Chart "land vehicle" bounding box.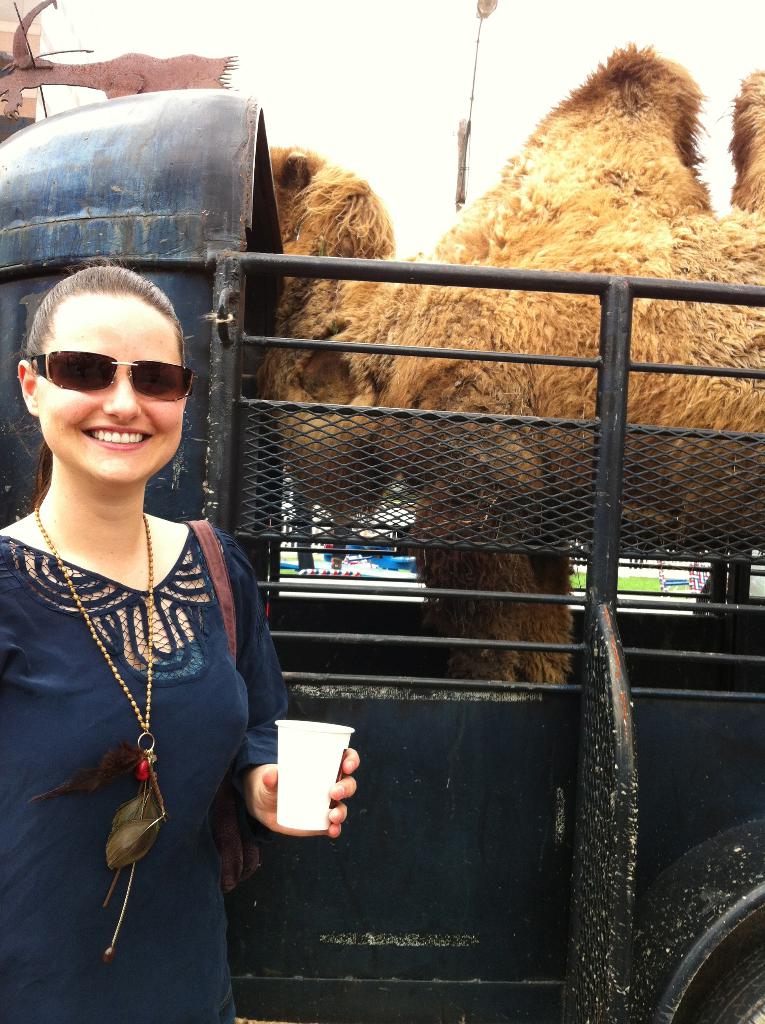
Charted: x1=0 y1=87 x2=764 y2=1023.
